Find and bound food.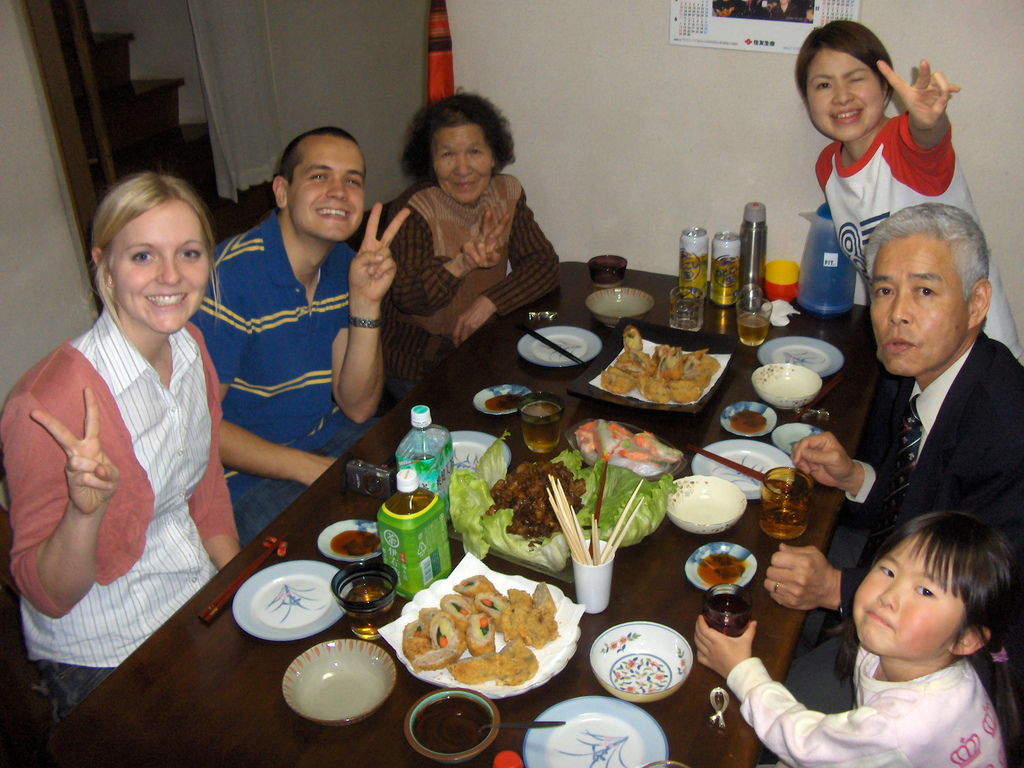
Bound: <box>572,419,680,479</box>.
